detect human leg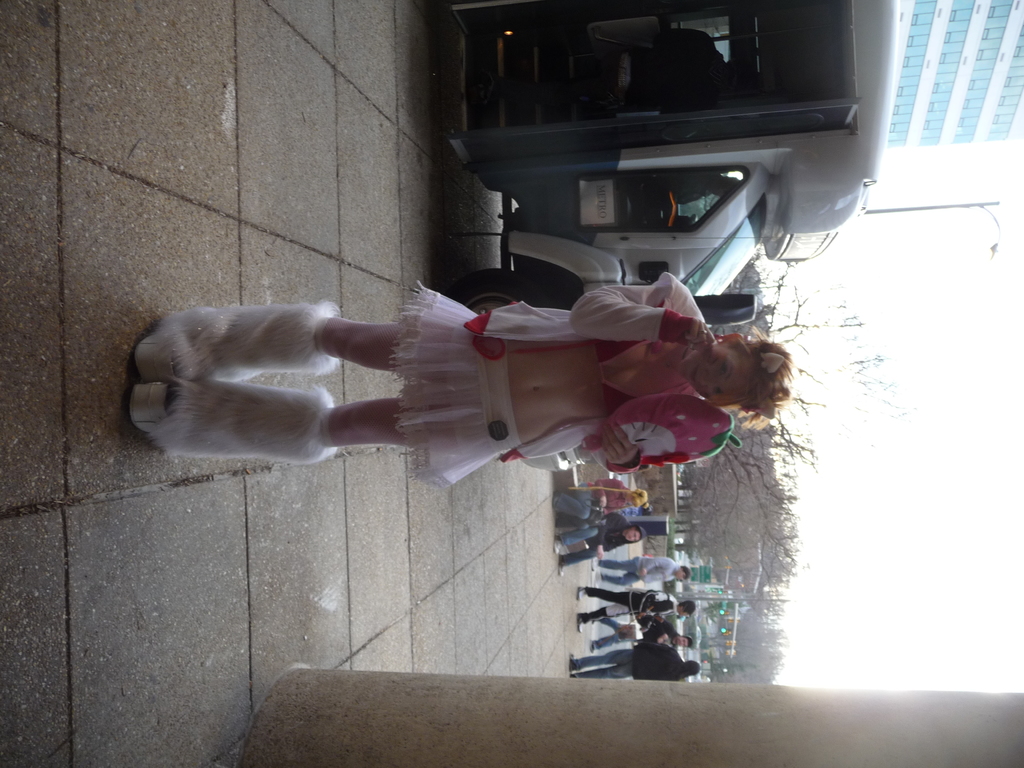
[left=126, top=298, right=414, bottom=383]
